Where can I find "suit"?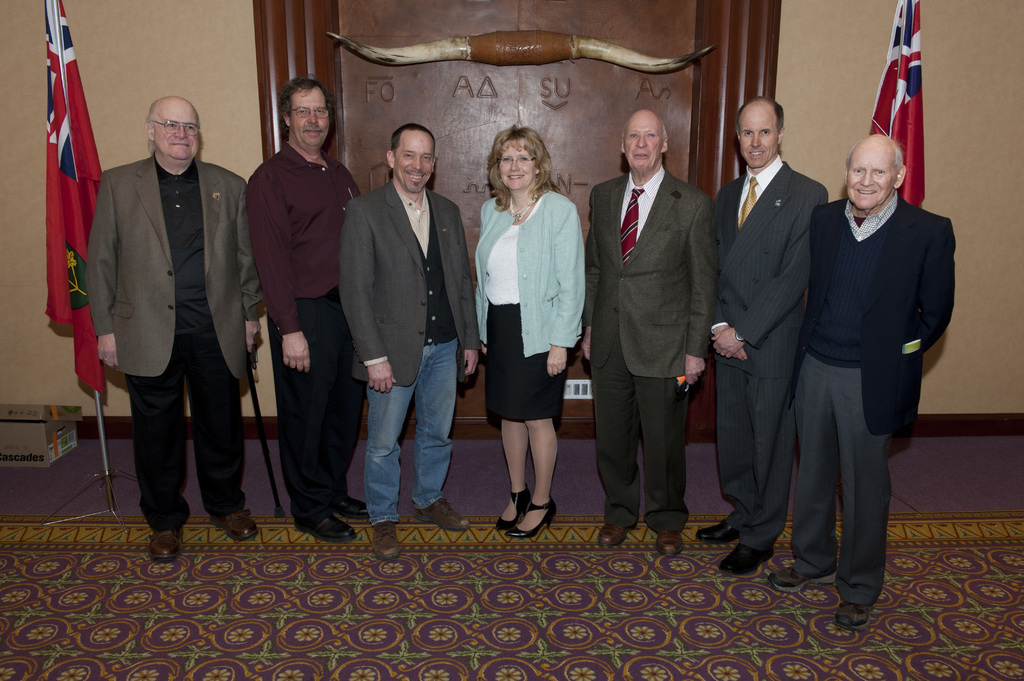
You can find it at crop(708, 159, 828, 547).
